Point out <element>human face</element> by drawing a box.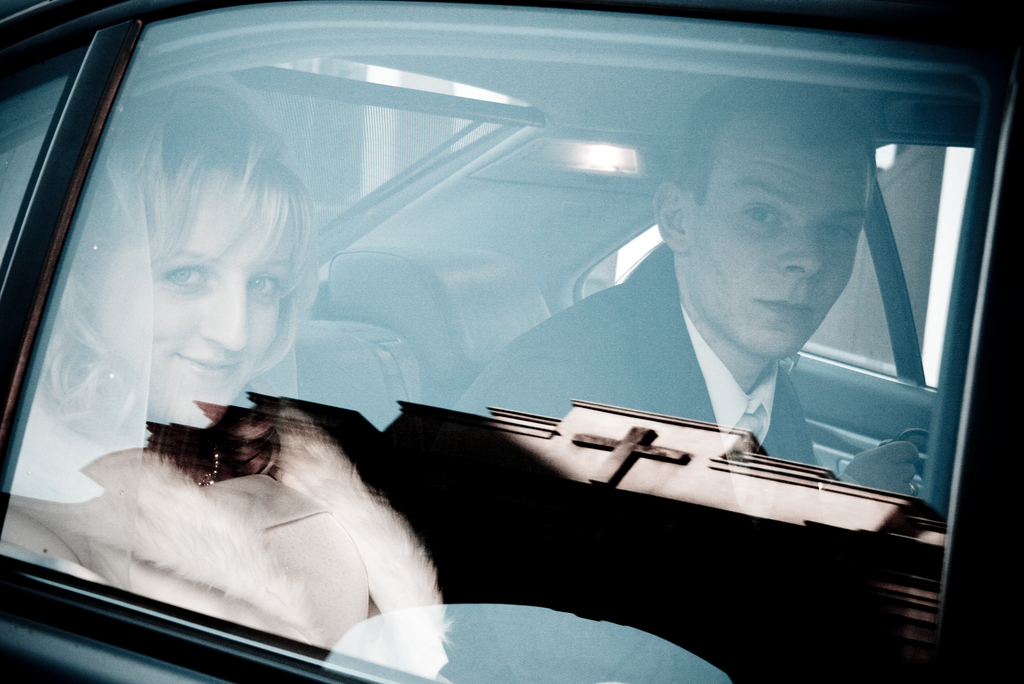
l=114, t=199, r=284, b=428.
